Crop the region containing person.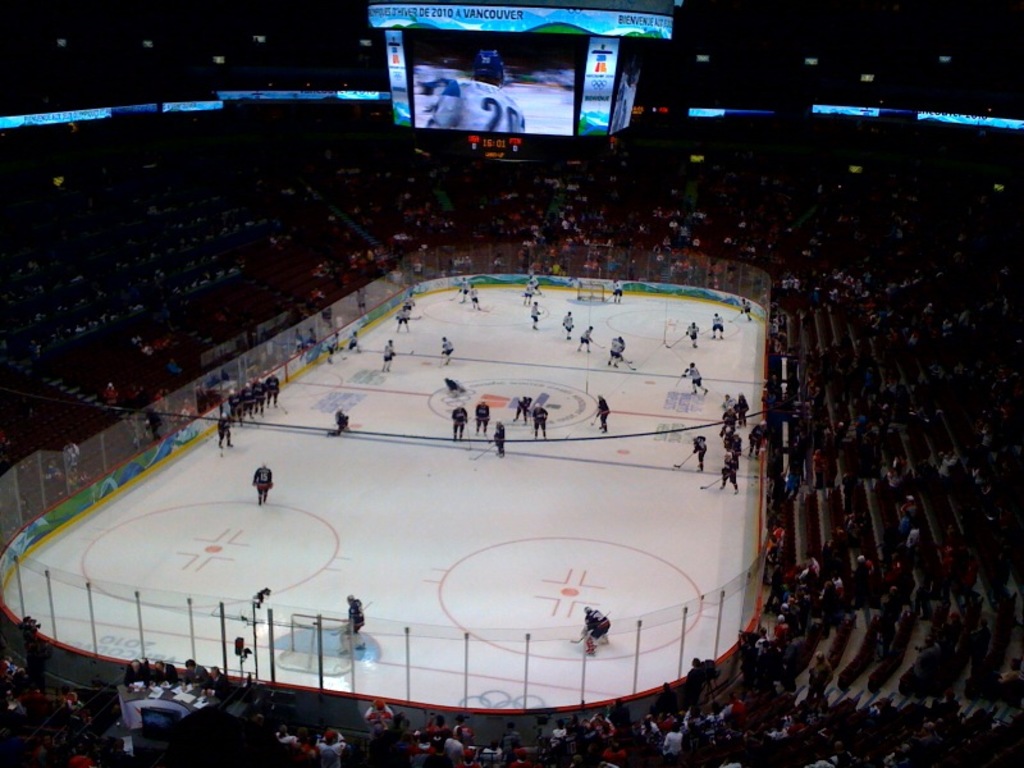
Crop region: bbox=(564, 314, 576, 342).
